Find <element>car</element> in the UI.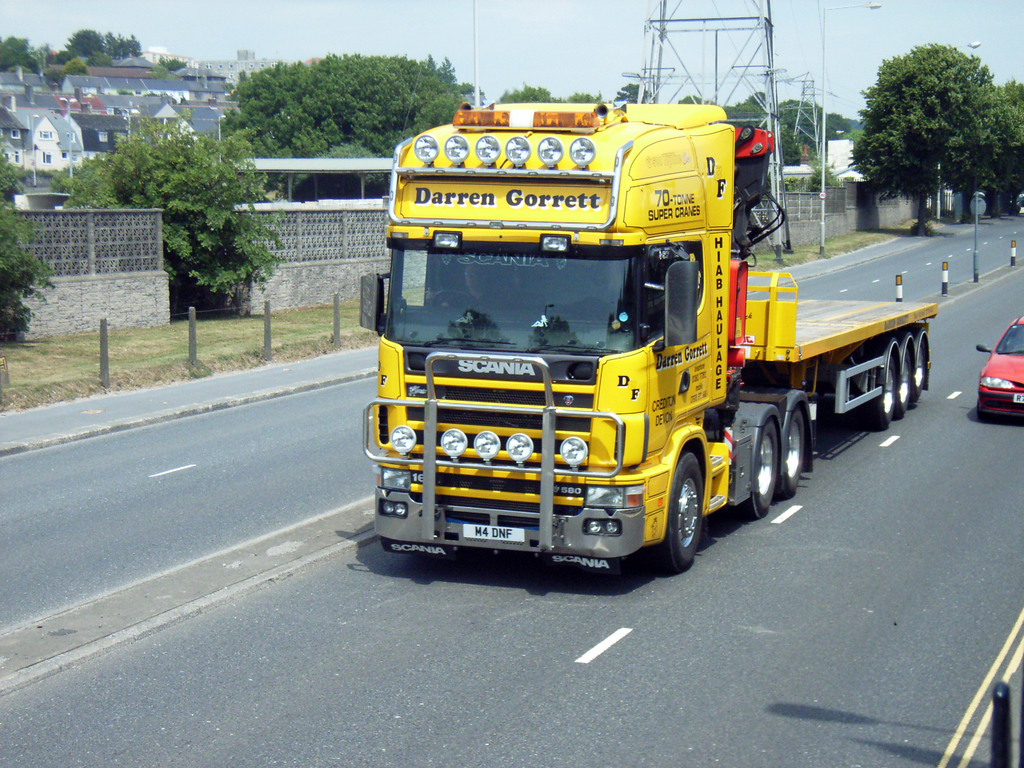
UI element at detection(976, 316, 1023, 427).
